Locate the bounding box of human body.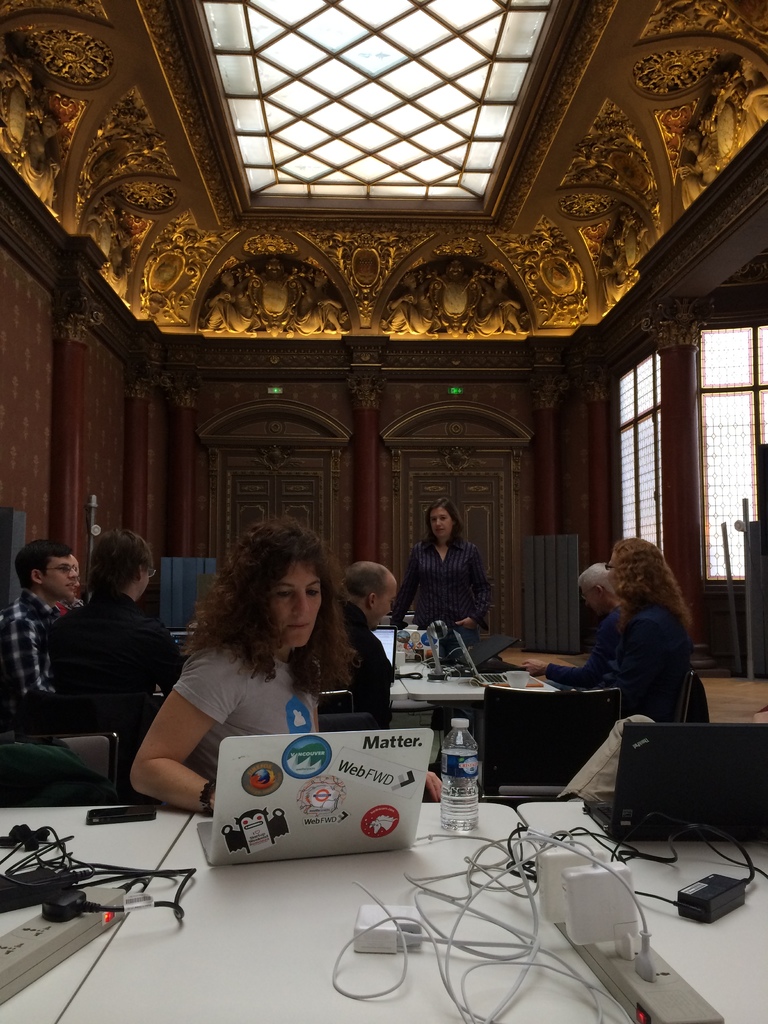
Bounding box: [392, 536, 494, 659].
